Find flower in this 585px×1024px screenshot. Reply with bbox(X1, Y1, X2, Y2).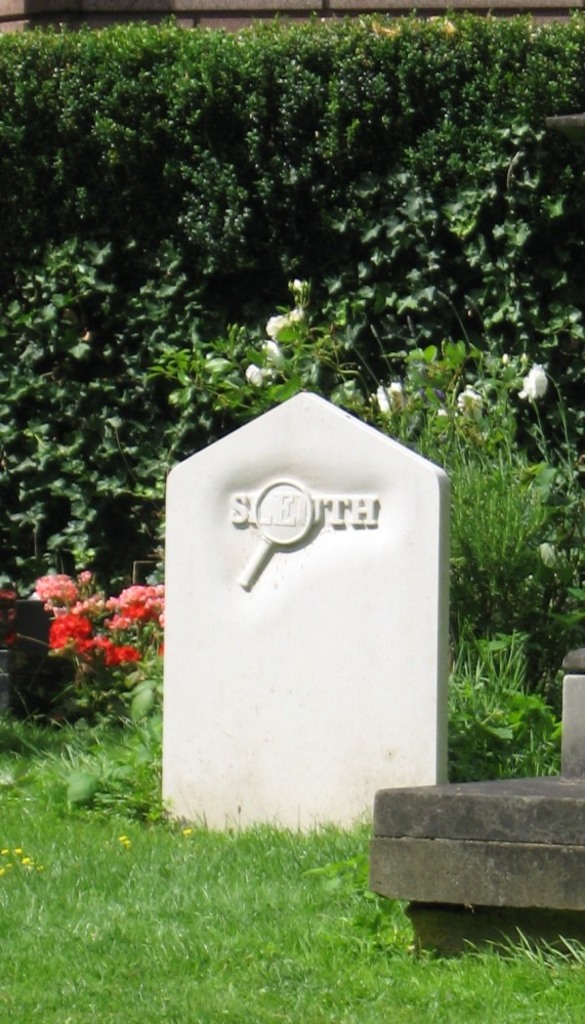
bbox(262, 307, 305, 331).
